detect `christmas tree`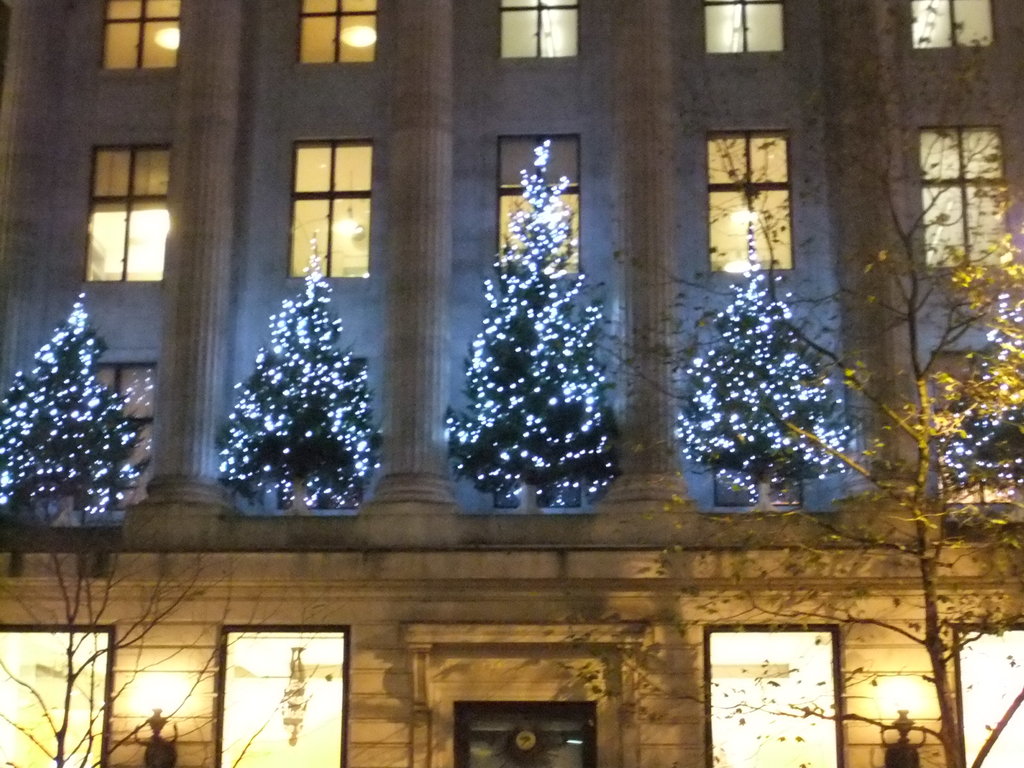
(1, 285, 157, 532)
